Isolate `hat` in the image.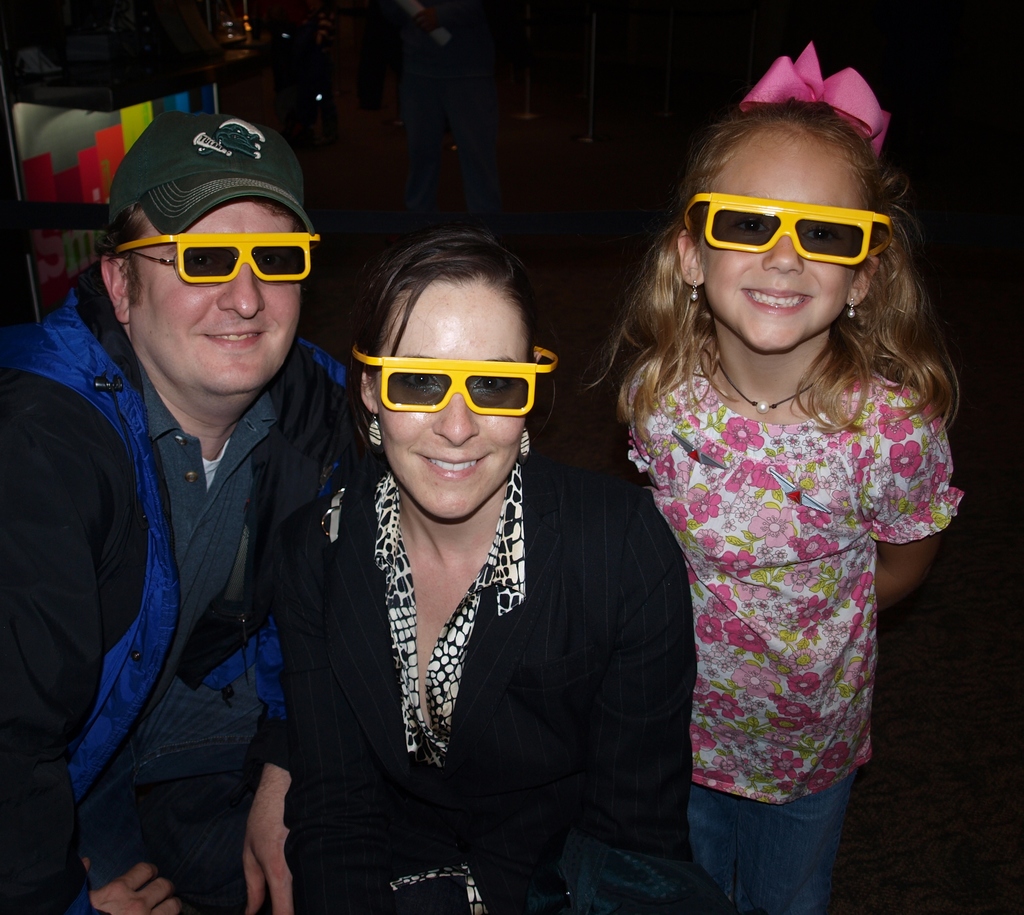
Isolated region: <bbox>106, 117, 313, 236</bbox>.
